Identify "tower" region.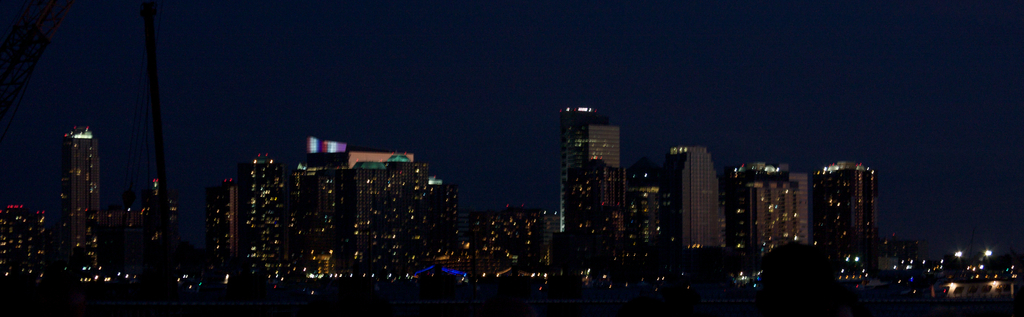
Region: (left=211, top=173, right=241, bottom=294).
